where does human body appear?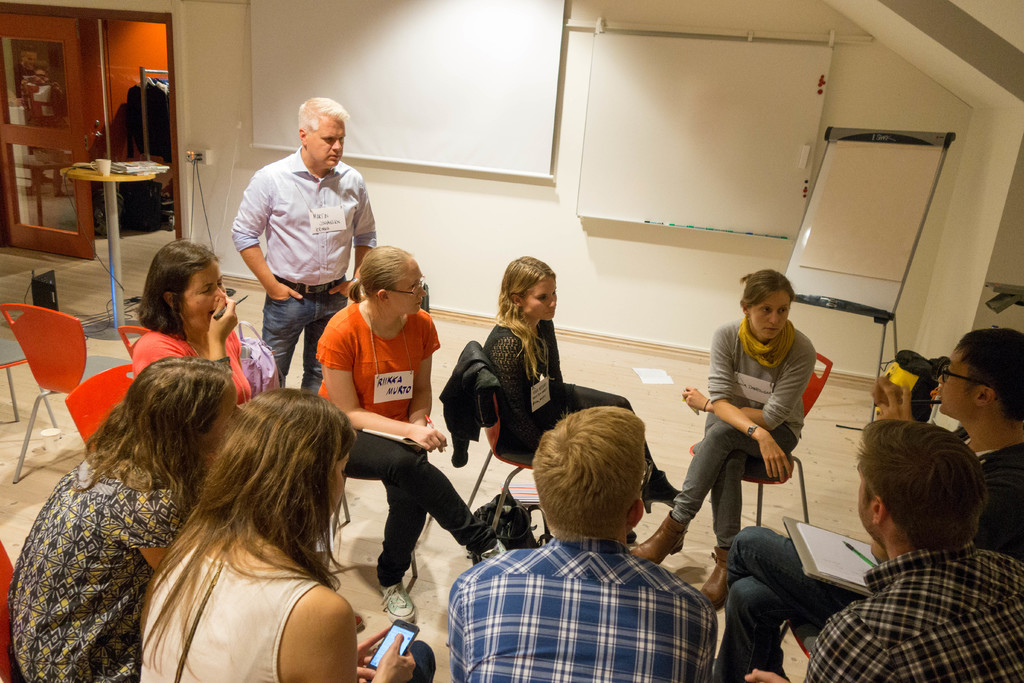
Appears at box(317, 248, 497, 621).
